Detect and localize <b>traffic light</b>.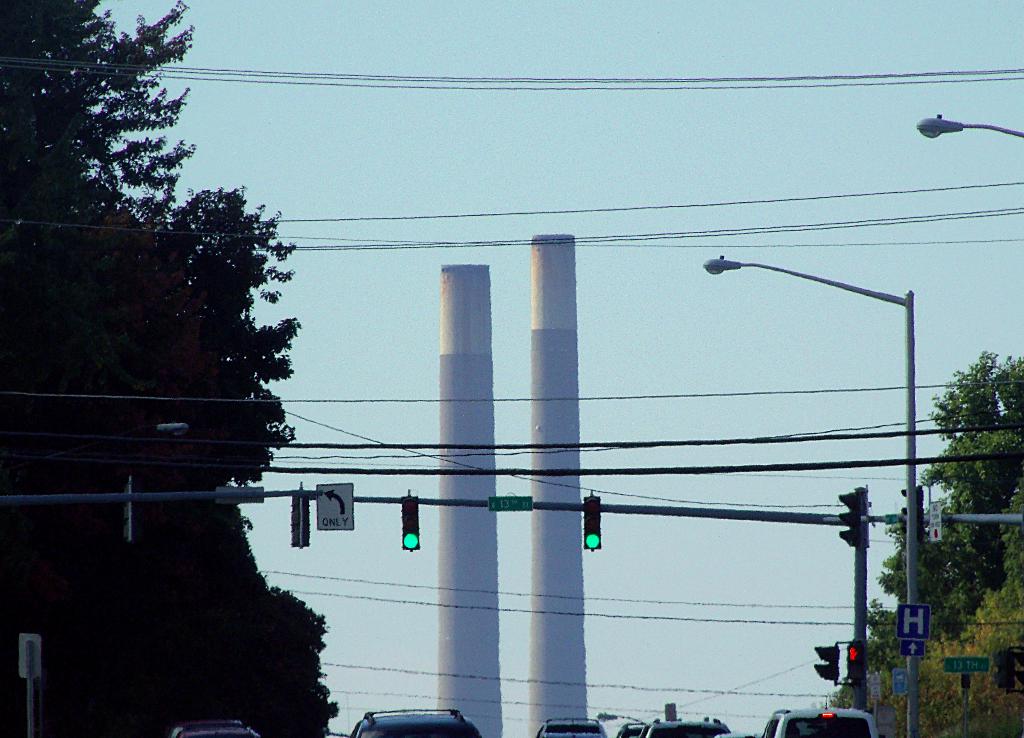
Localized at bbox(1020, 648, 1023, 692).
